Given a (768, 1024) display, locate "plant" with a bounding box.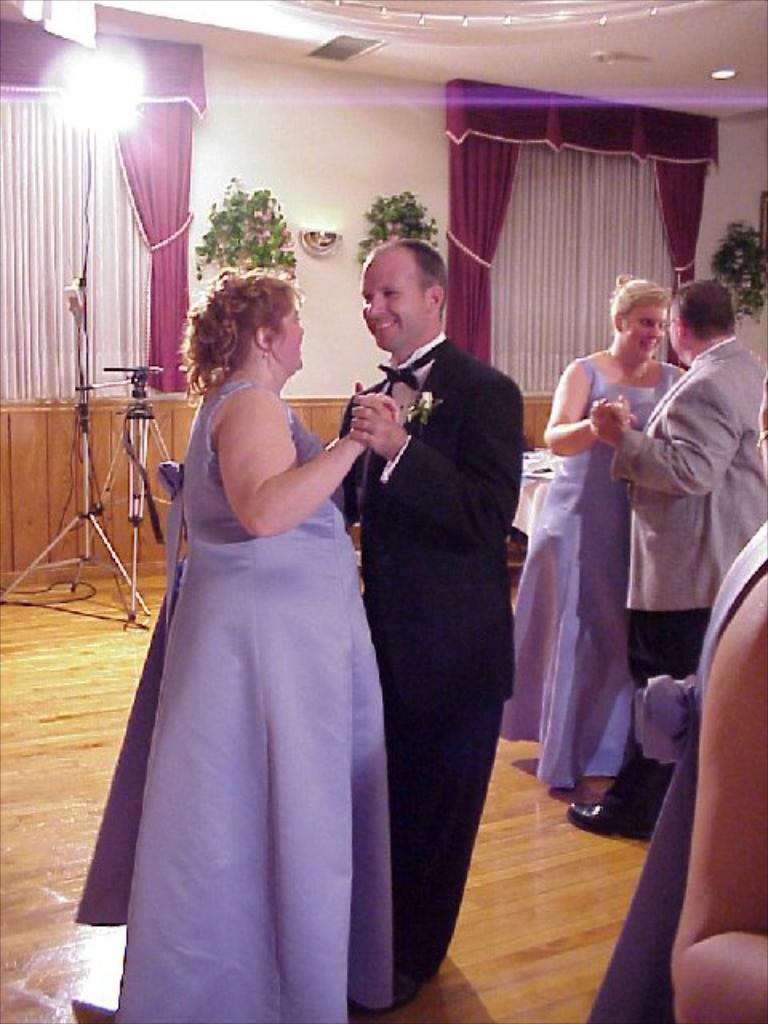
Located: BBox(192, 171, 299, 283).
